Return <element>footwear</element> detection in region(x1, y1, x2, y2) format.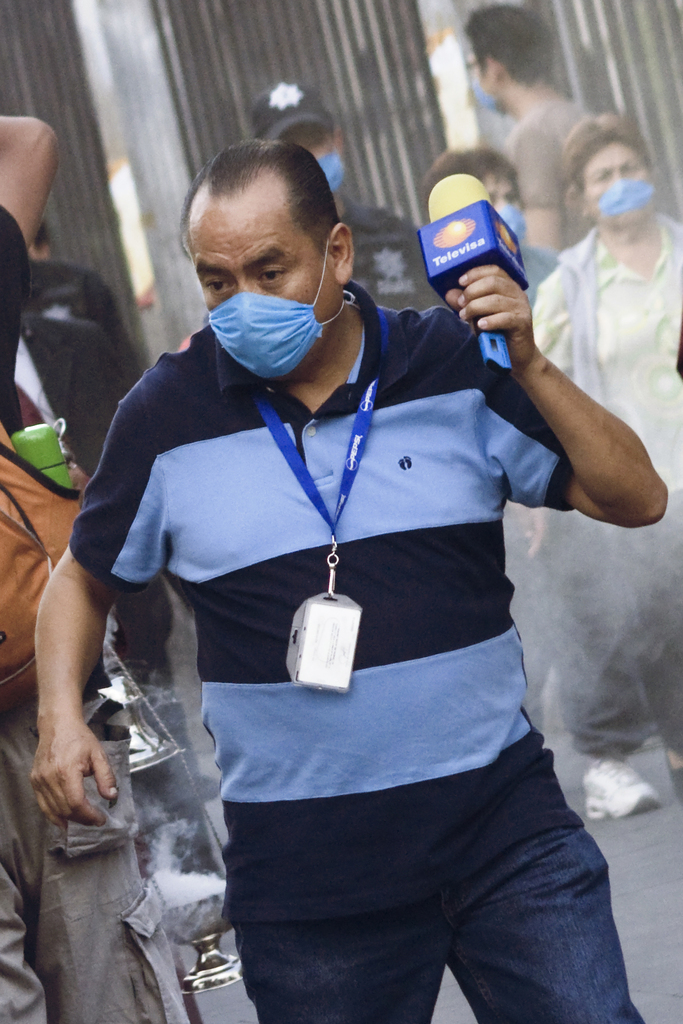
region(583, 750, 667, 827).
